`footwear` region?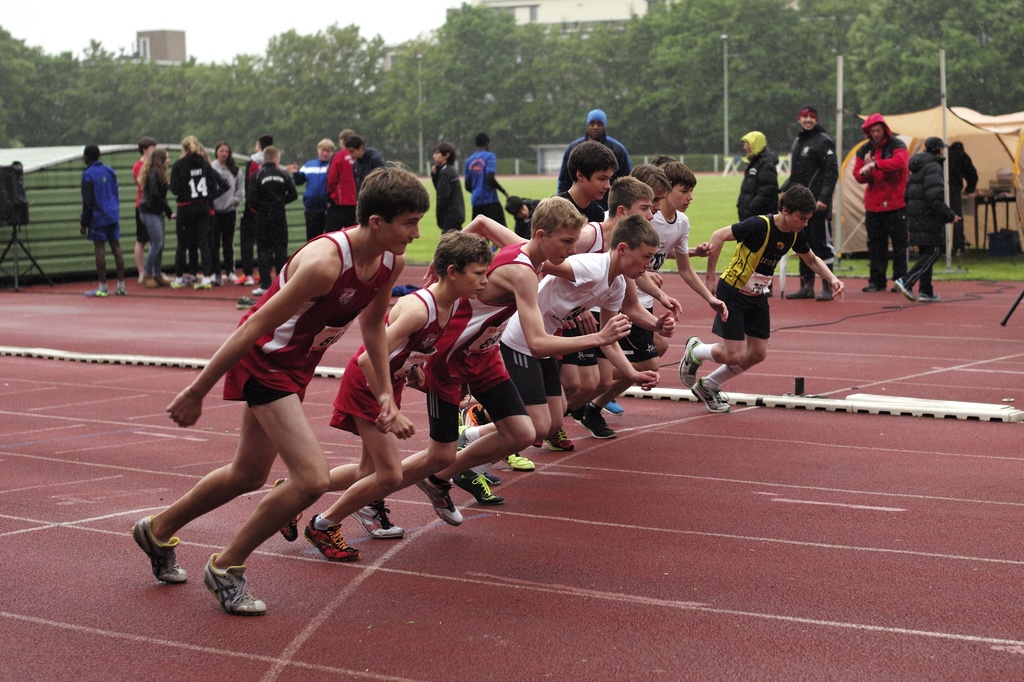
(x1=780, y1=289, x2=814, y2=302)
